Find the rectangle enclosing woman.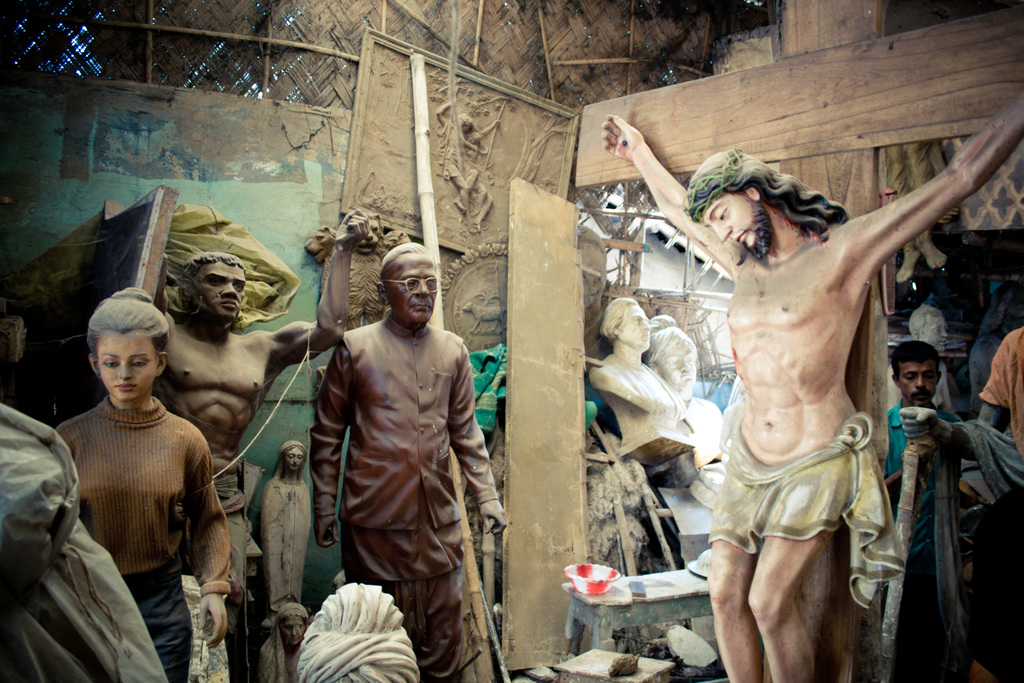
262/604/315/682.
